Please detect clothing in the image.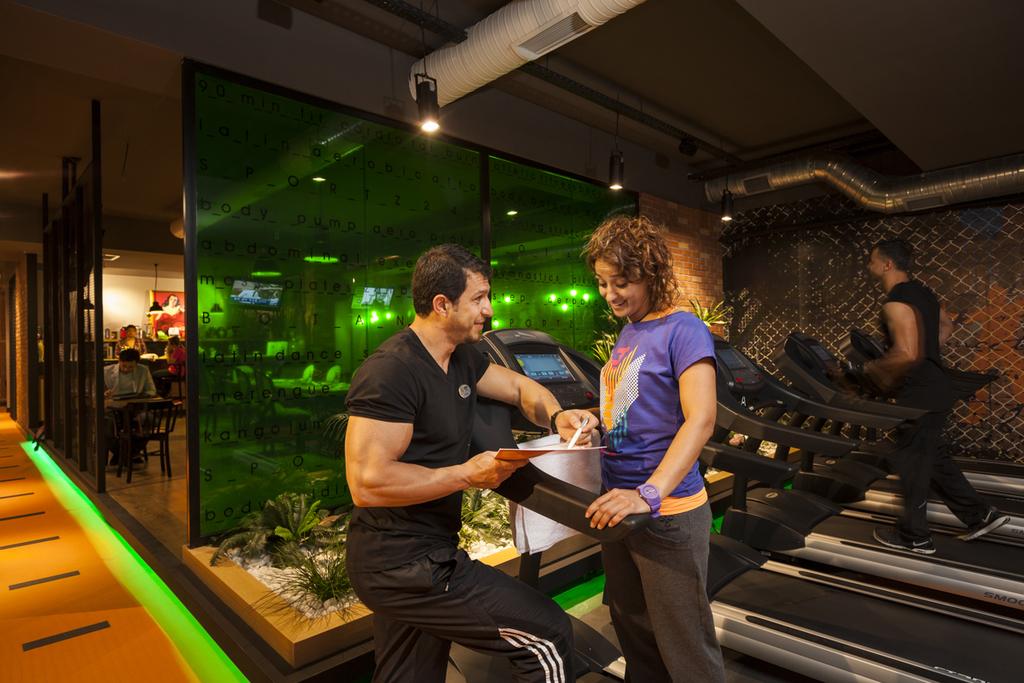
BBox(342, 325, 572, 682).
